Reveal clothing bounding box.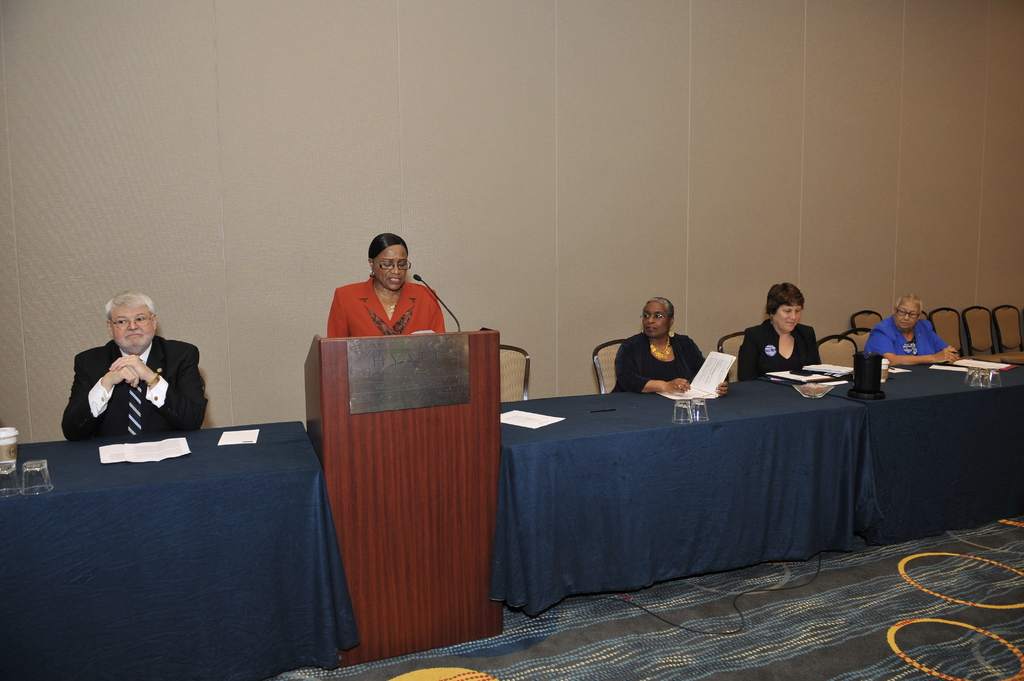
Revealed: [x1=862, y1=317, x2=950, y2=355].
